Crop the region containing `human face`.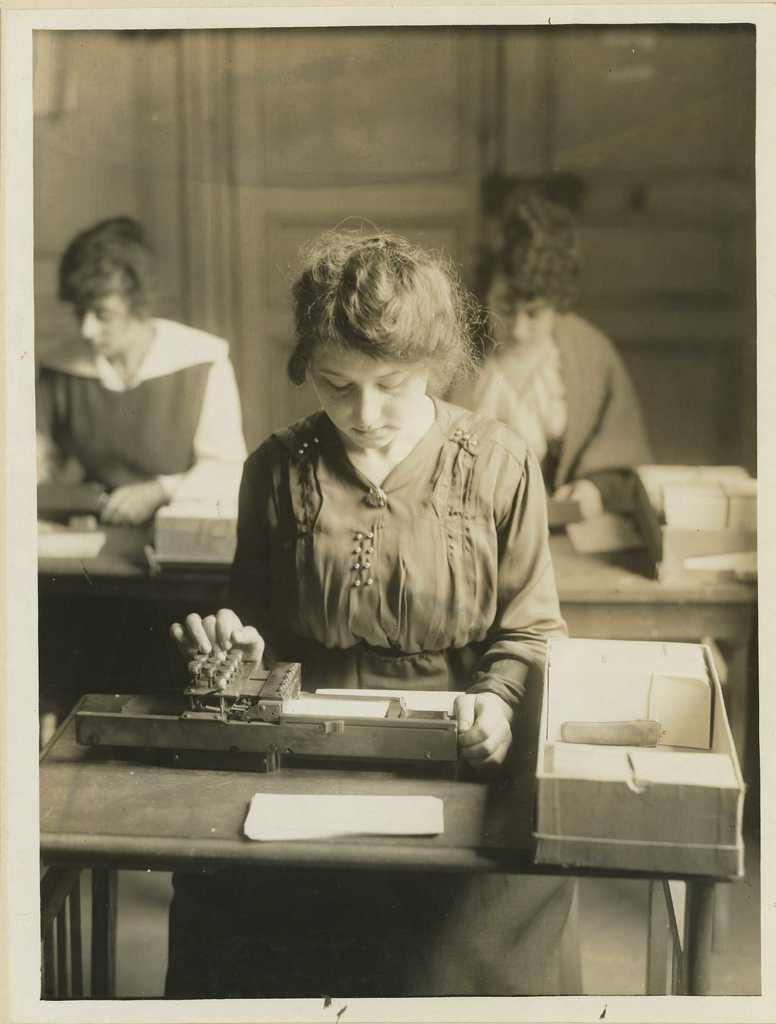
Crop region: detection(74, 271, 137, 358).
